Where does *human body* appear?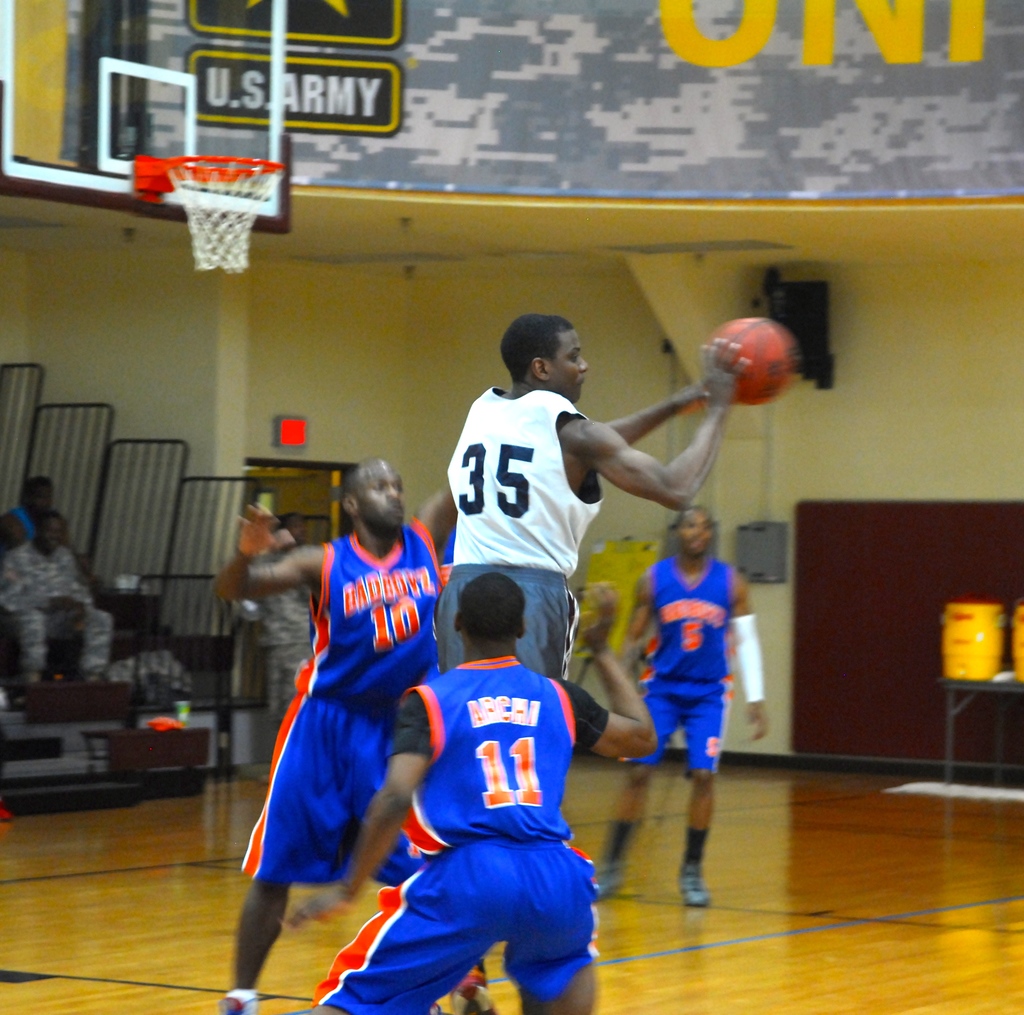
Appears at {"left": 636, "top": 499, "right": 769, "bottom": 915}.
